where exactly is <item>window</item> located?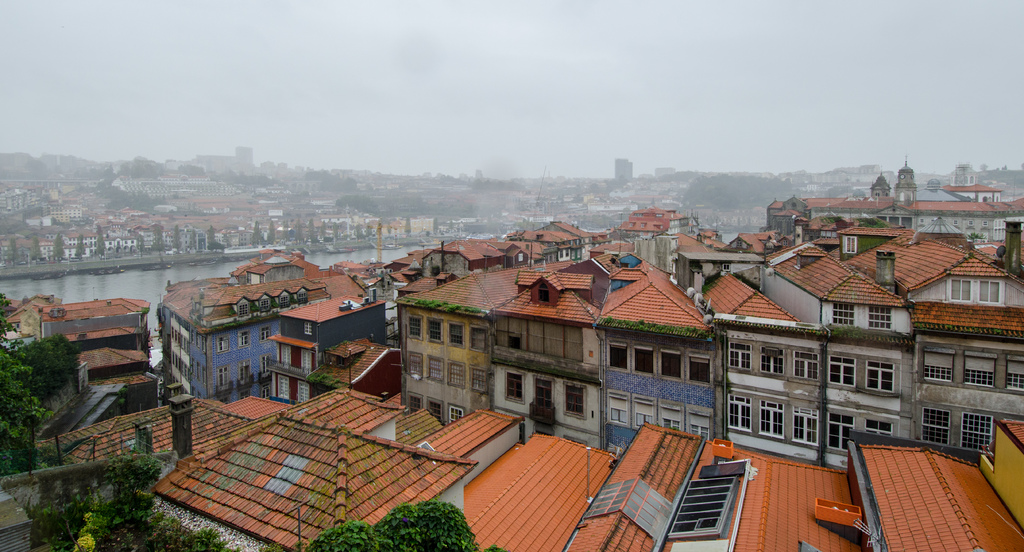
Its bounding box is box=[465, 365, 488, 389].
